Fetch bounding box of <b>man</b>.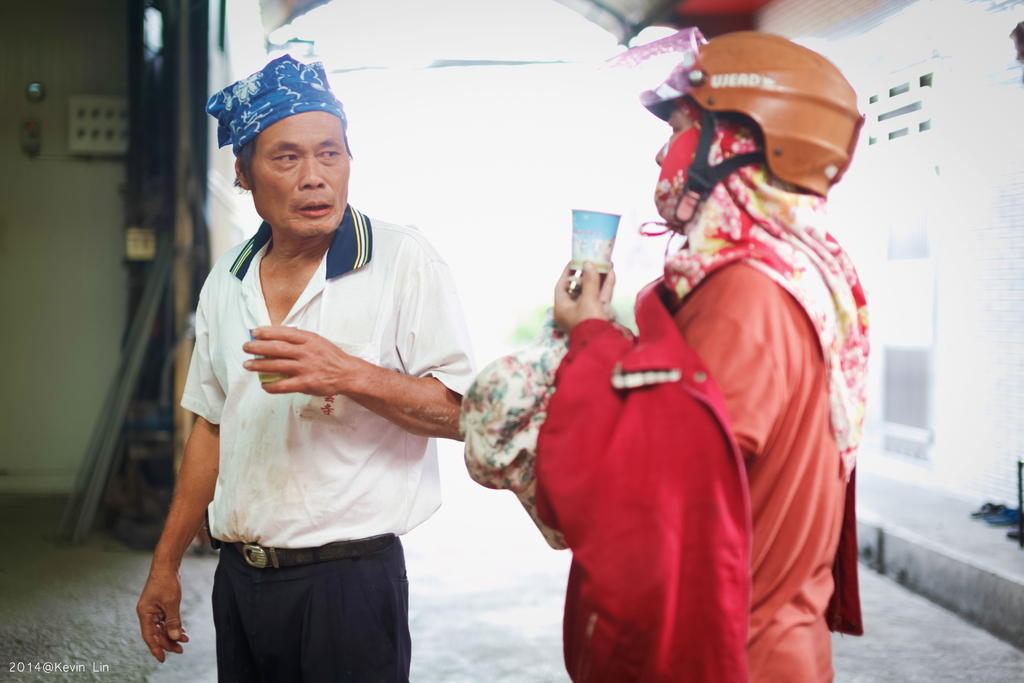
Bbox: (144,54,483,671).
